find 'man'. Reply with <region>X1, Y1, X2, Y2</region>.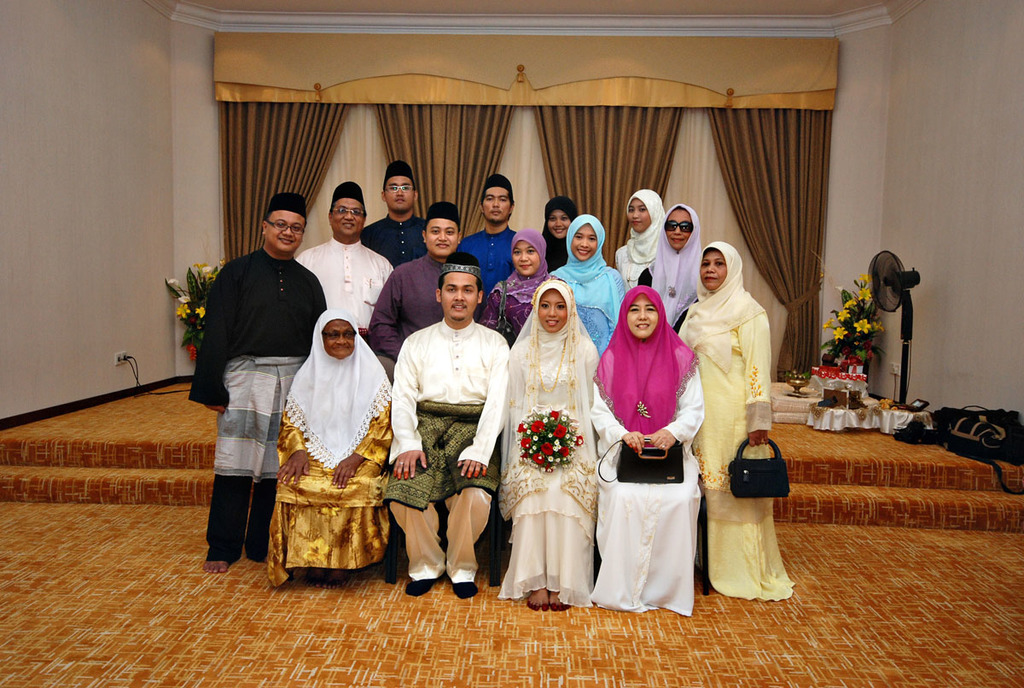
<region>354, 160, 427, 265</region>.
